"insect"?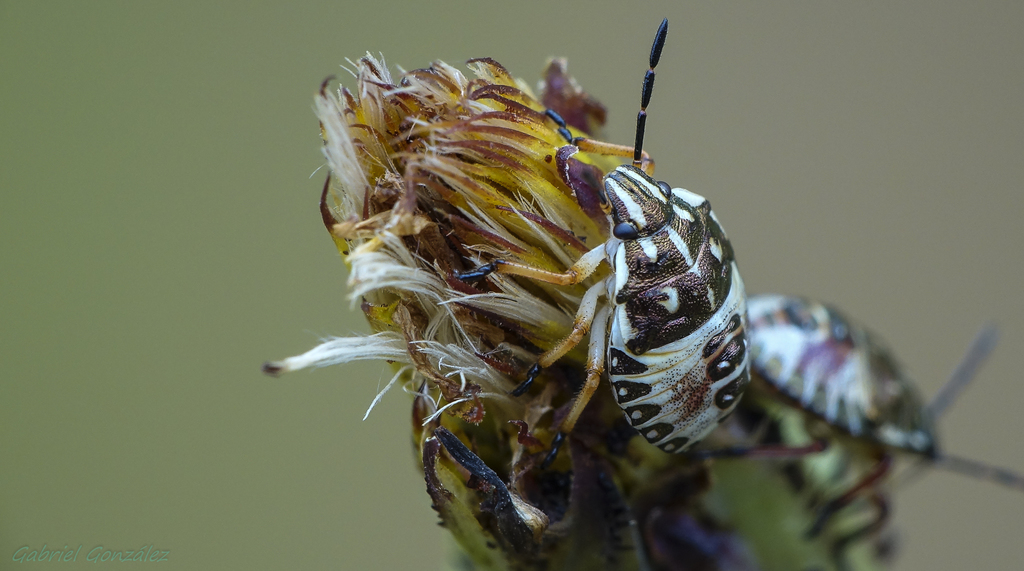
pyautogui.locateOnScreen(737, 291, 1023, 553)
